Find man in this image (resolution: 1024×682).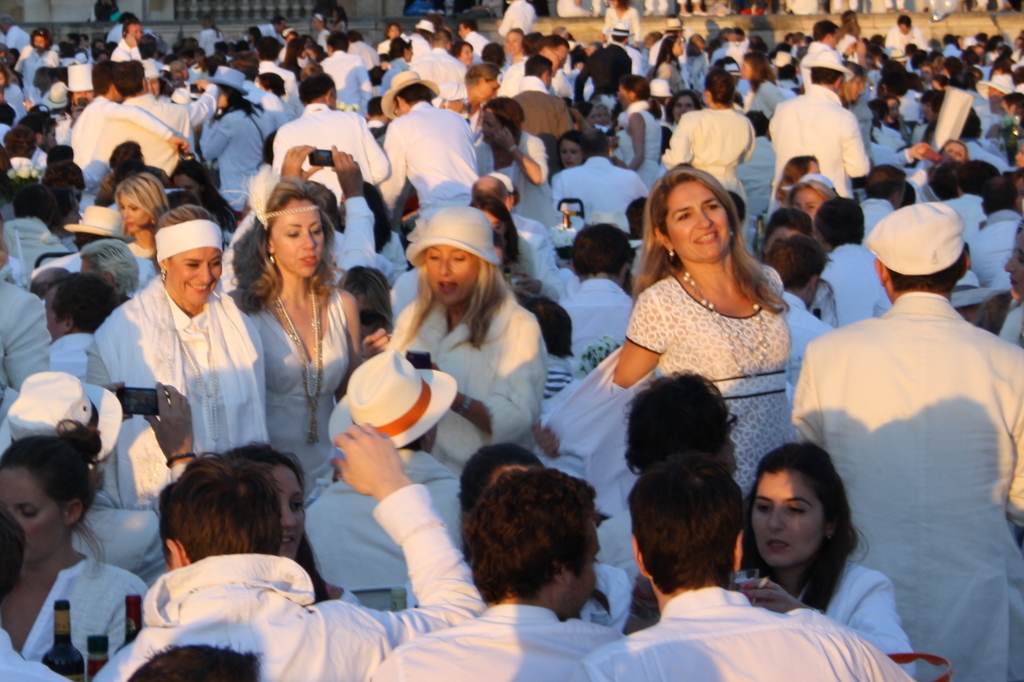
left=241, top=15, right=289, bottom=46.
